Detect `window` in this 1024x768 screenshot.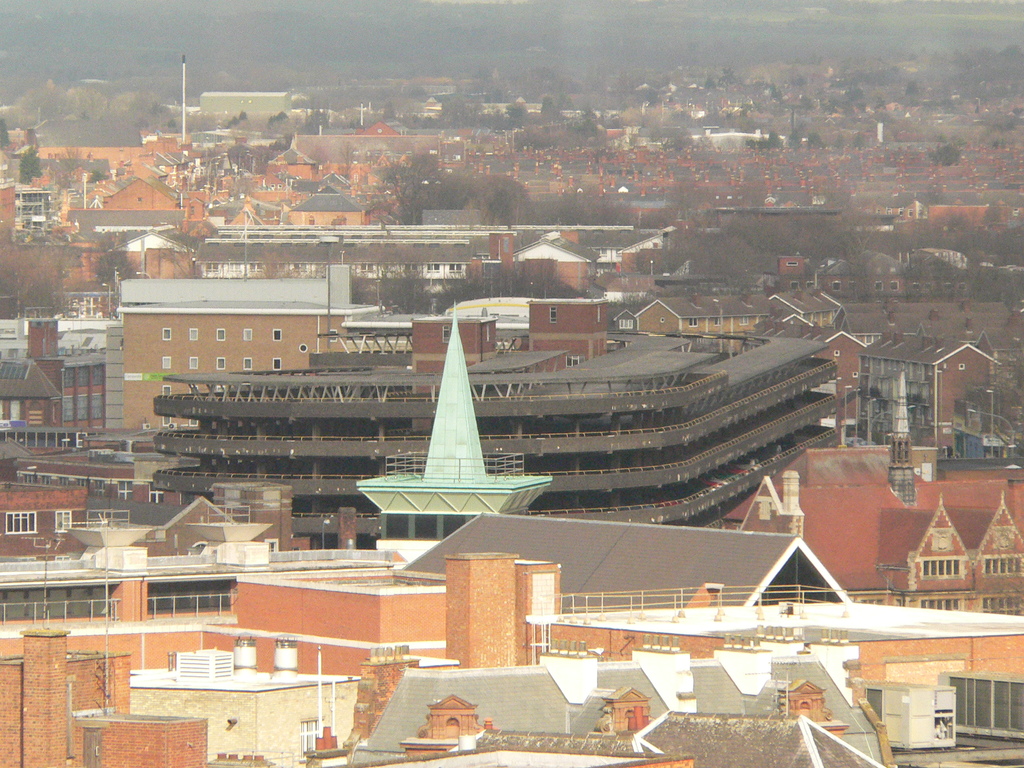
Detection: crop(268, 539, 275, 548).
